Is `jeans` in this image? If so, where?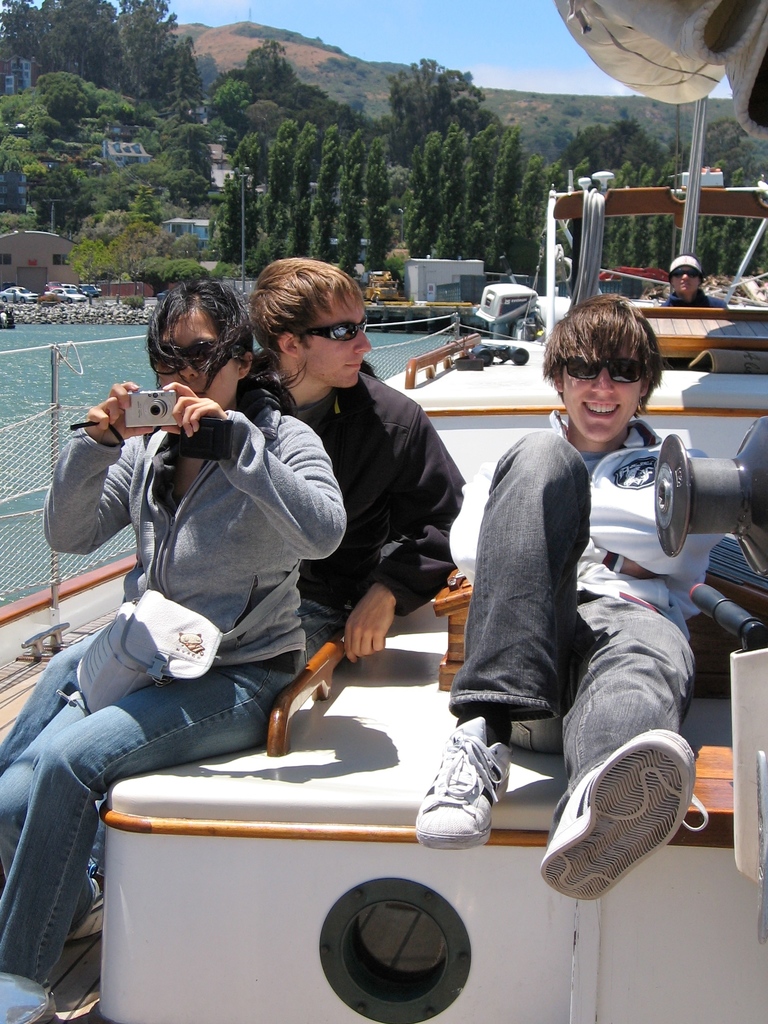
Yes, at x1=0, y1=649, x2=310, y2=977.
